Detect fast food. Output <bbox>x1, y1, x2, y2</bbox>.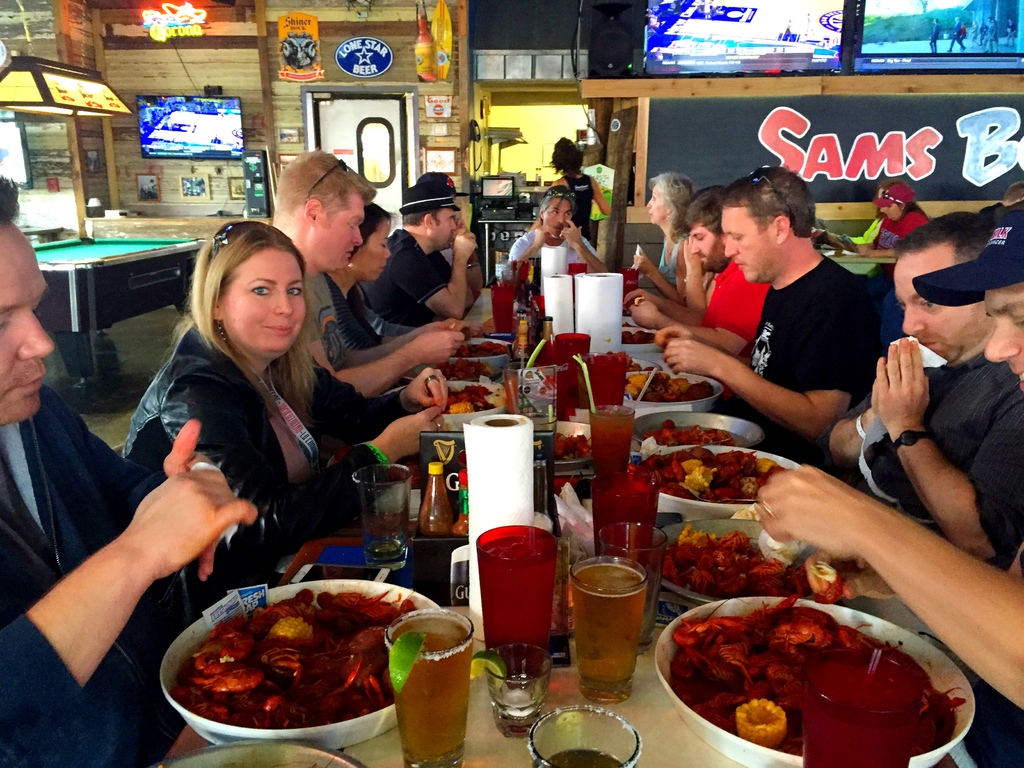
<bbox>623, 328, 655, 351</bbox>.
